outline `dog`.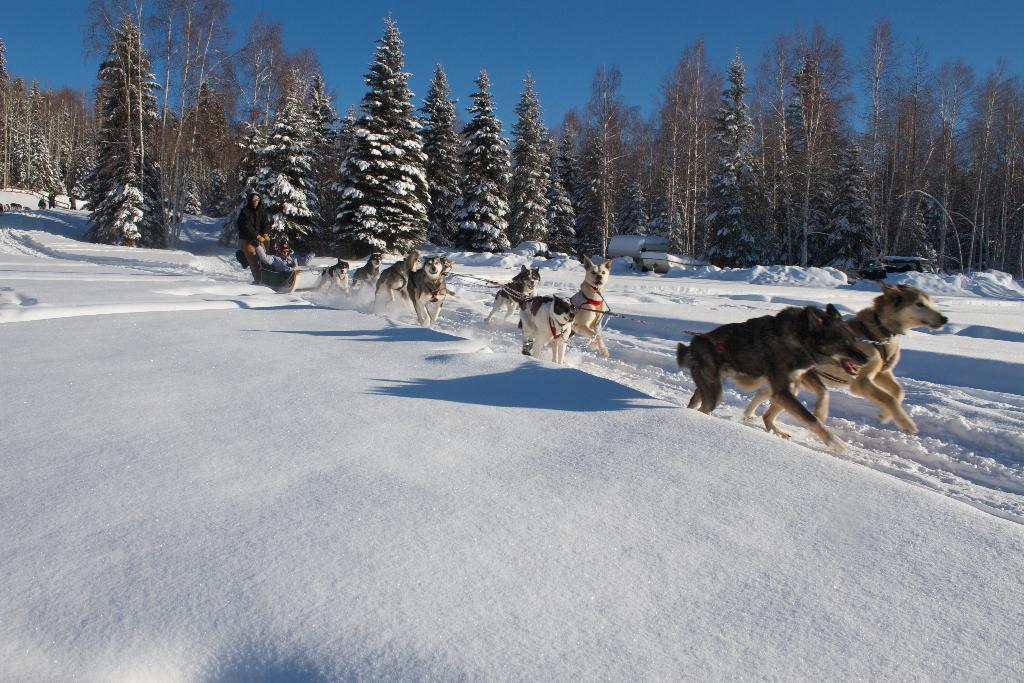
Outline: 349:253:383:294.
